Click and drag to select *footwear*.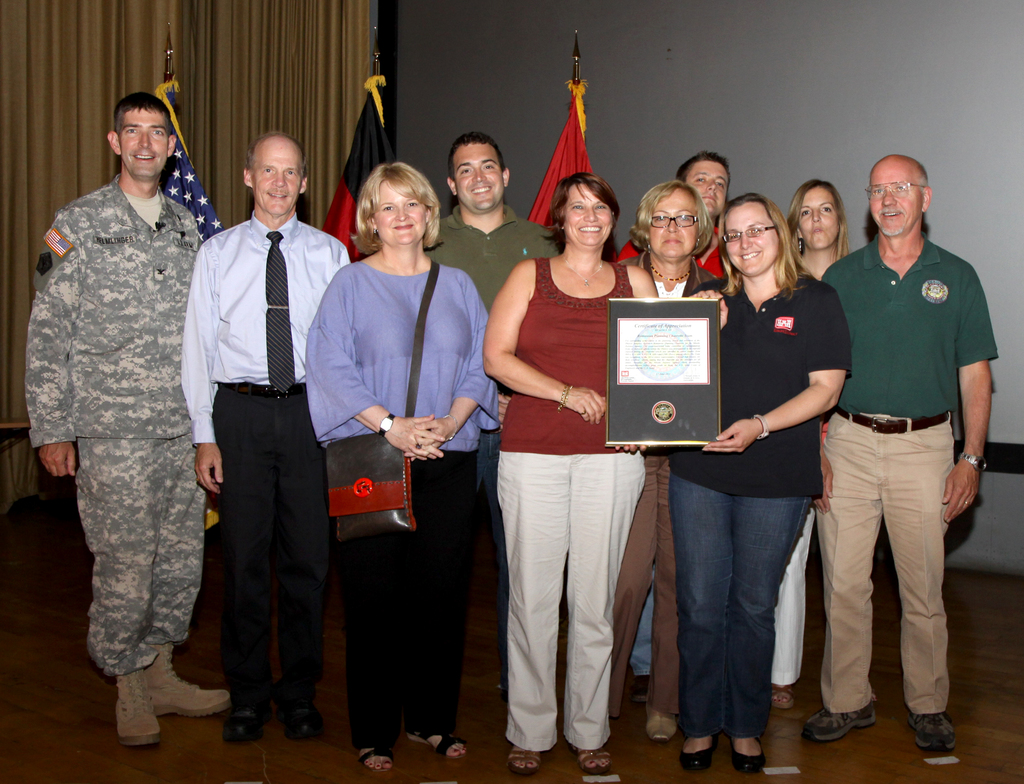
Selection: rect(803, 706, 877, 744).
